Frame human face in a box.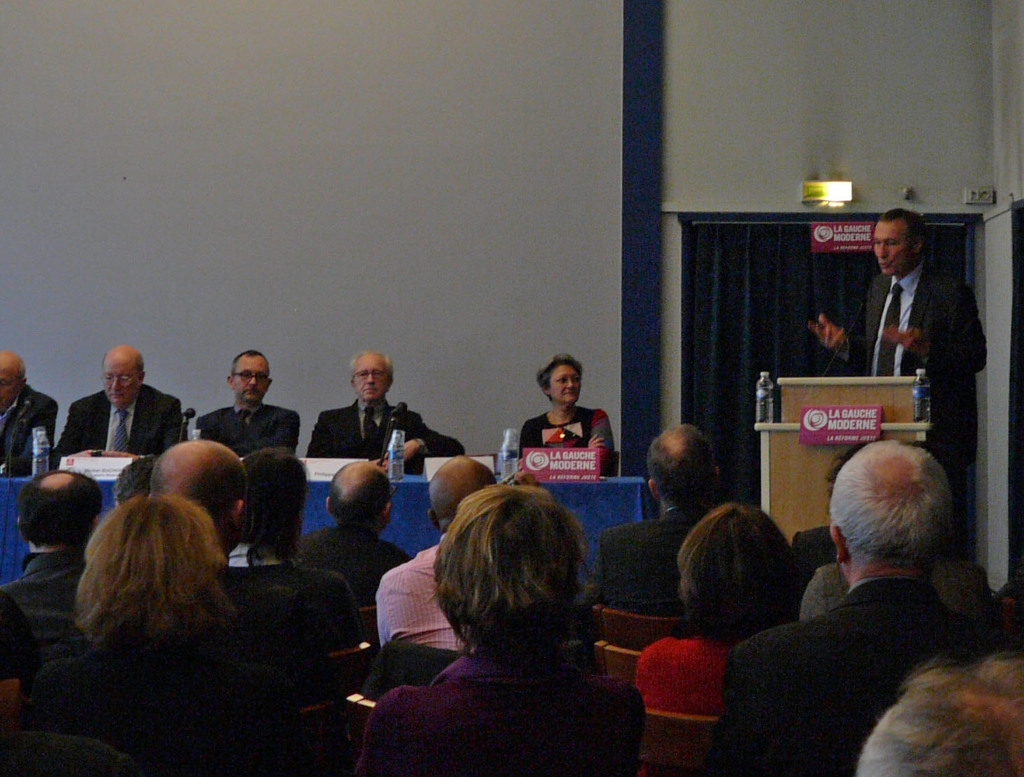
box=[98, 364, 139, 403].
